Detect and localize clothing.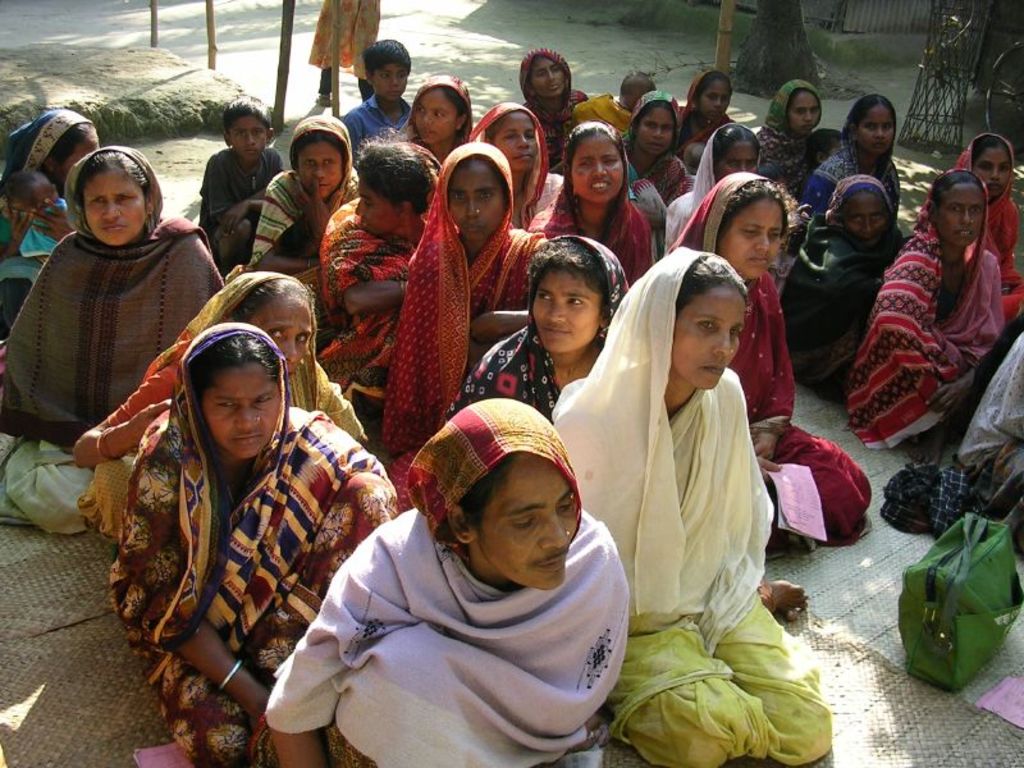
Localized at (left=527, top=116, right=654, bottom=285).
